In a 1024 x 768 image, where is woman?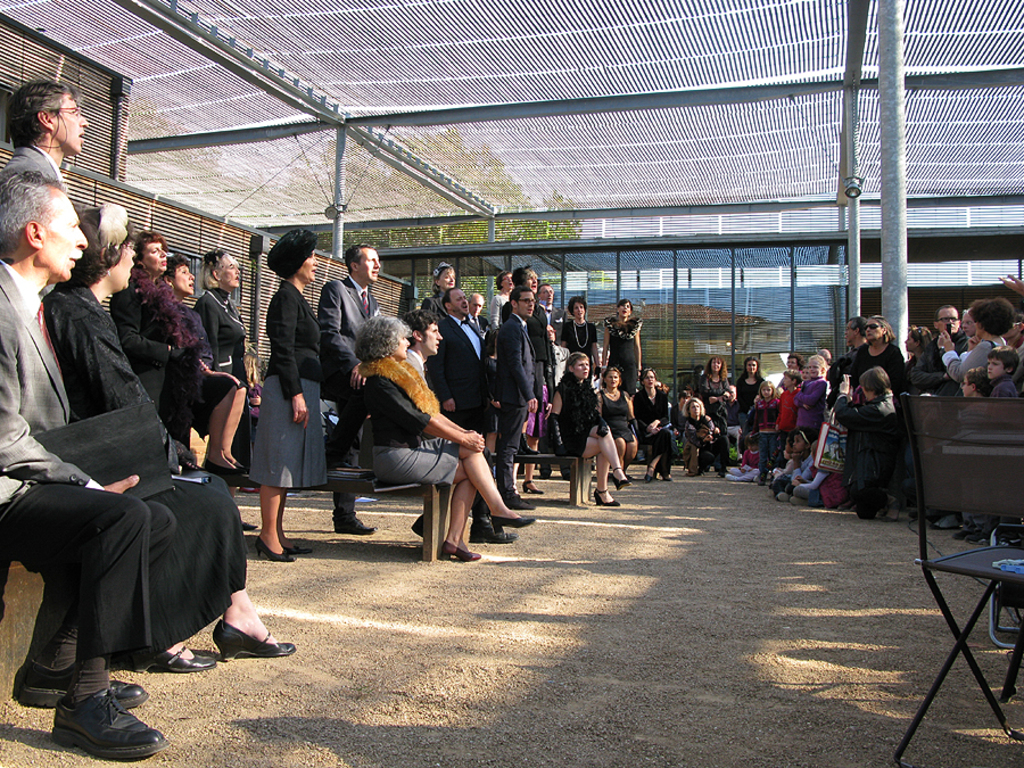
locate(597, 369, 638, 473).
